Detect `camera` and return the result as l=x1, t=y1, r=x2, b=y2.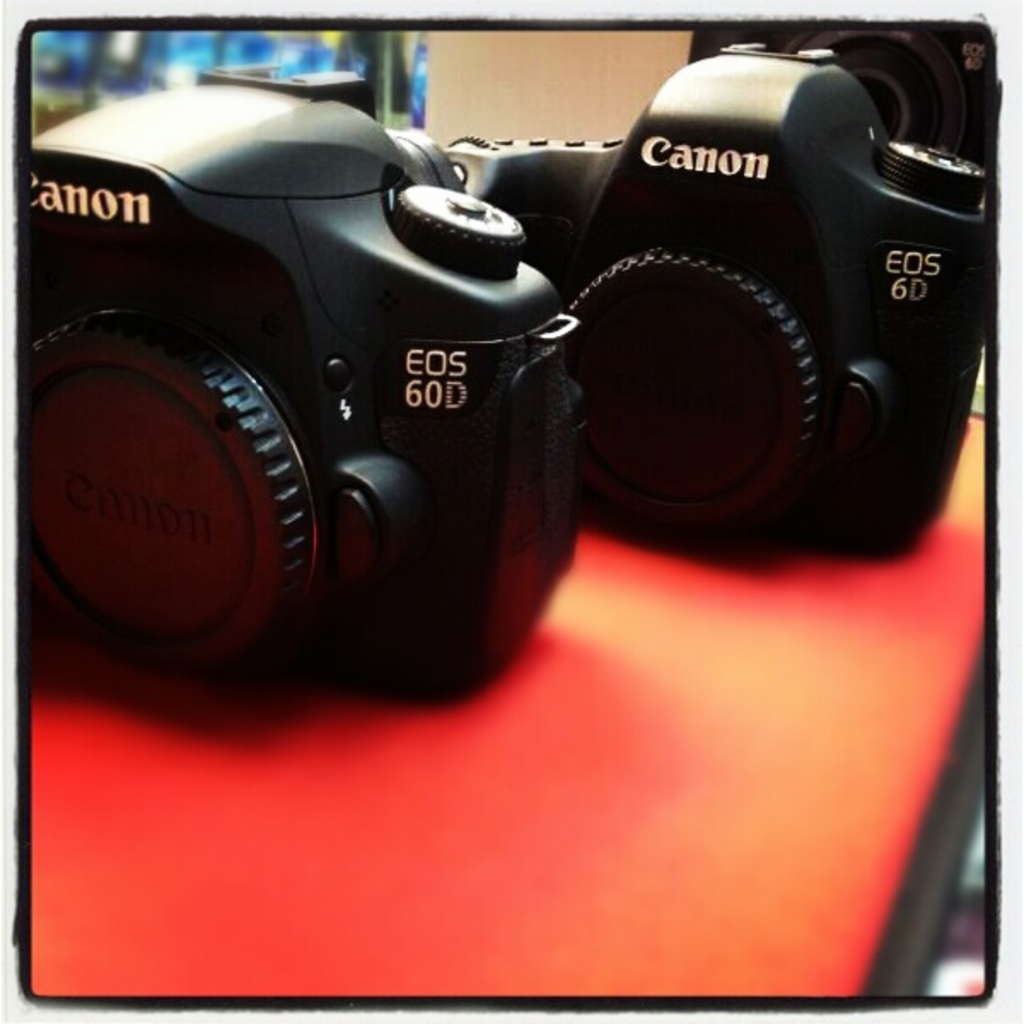
l=449, t=38, r=981, b=573.
